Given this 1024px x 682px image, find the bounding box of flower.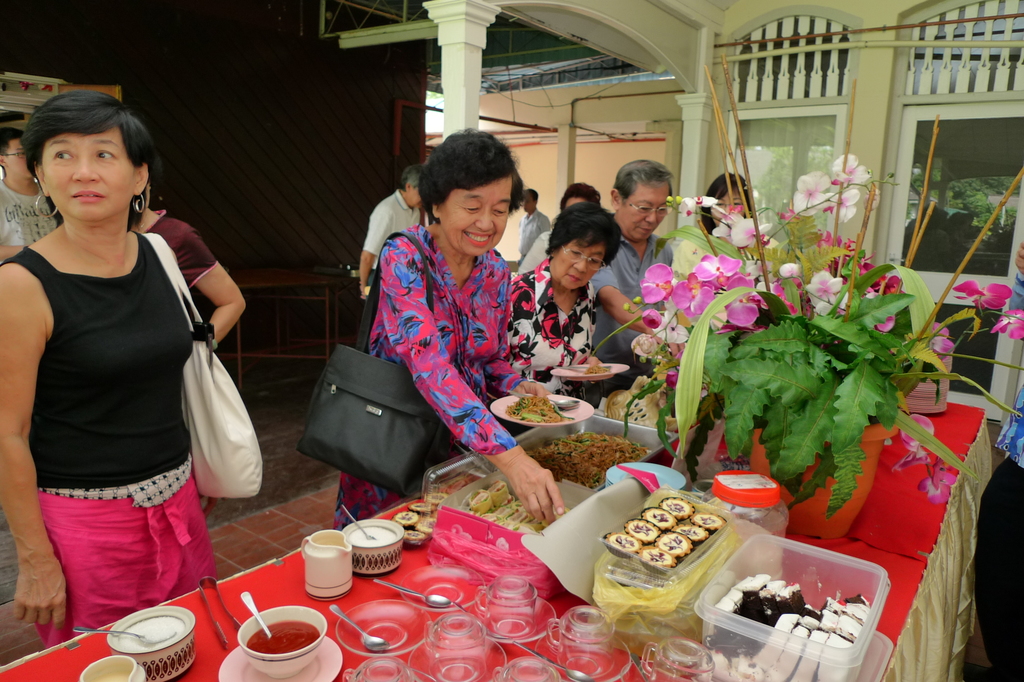
box=[826, 186, 860, 225].
